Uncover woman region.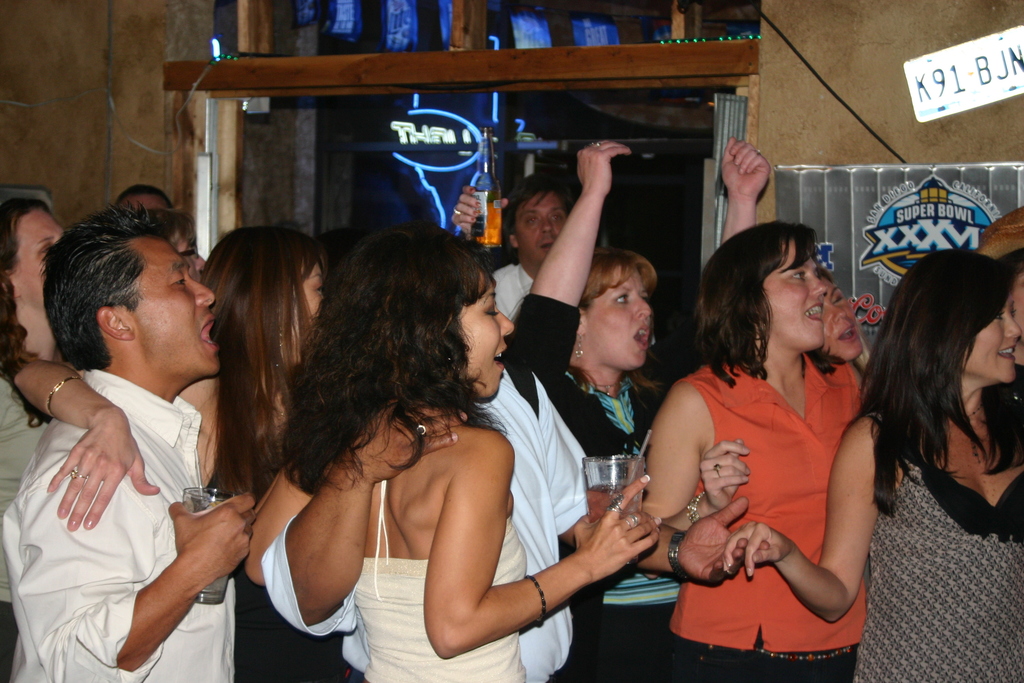
Uncovered: detection(813, 261, 875, 391).
